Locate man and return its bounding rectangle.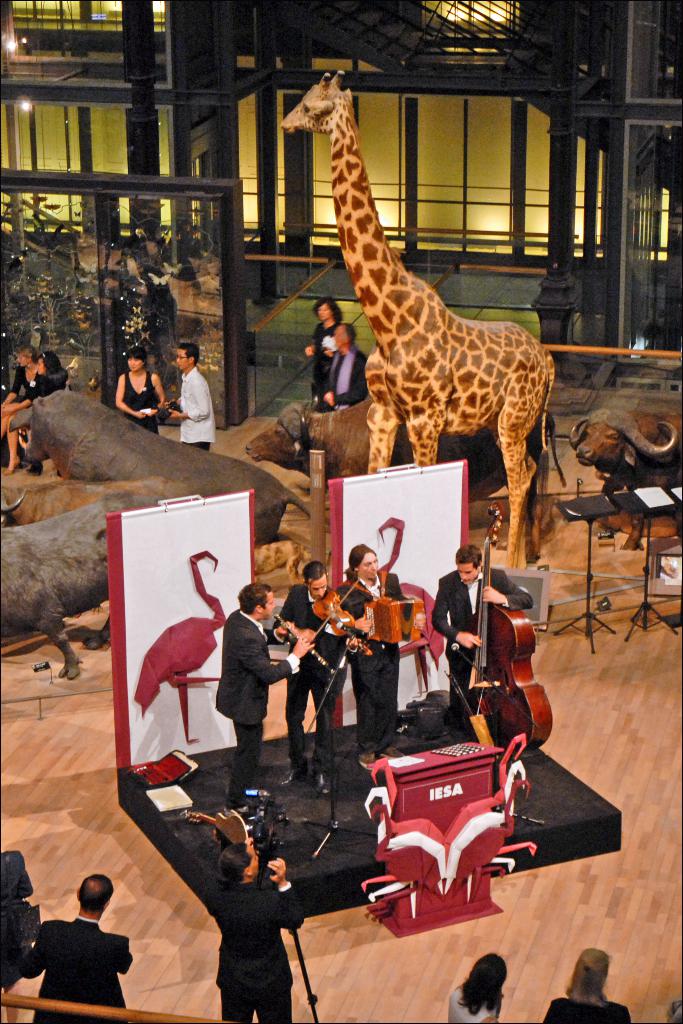
box(213, 580, 318, 812).
